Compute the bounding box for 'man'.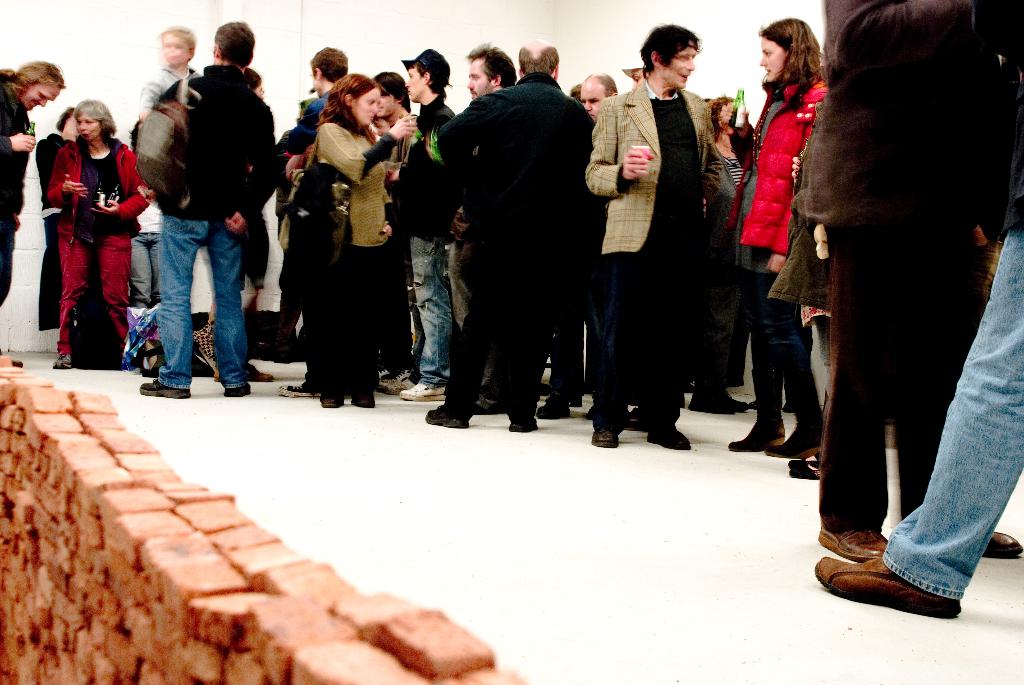
region(287, 45, 348, 154).
